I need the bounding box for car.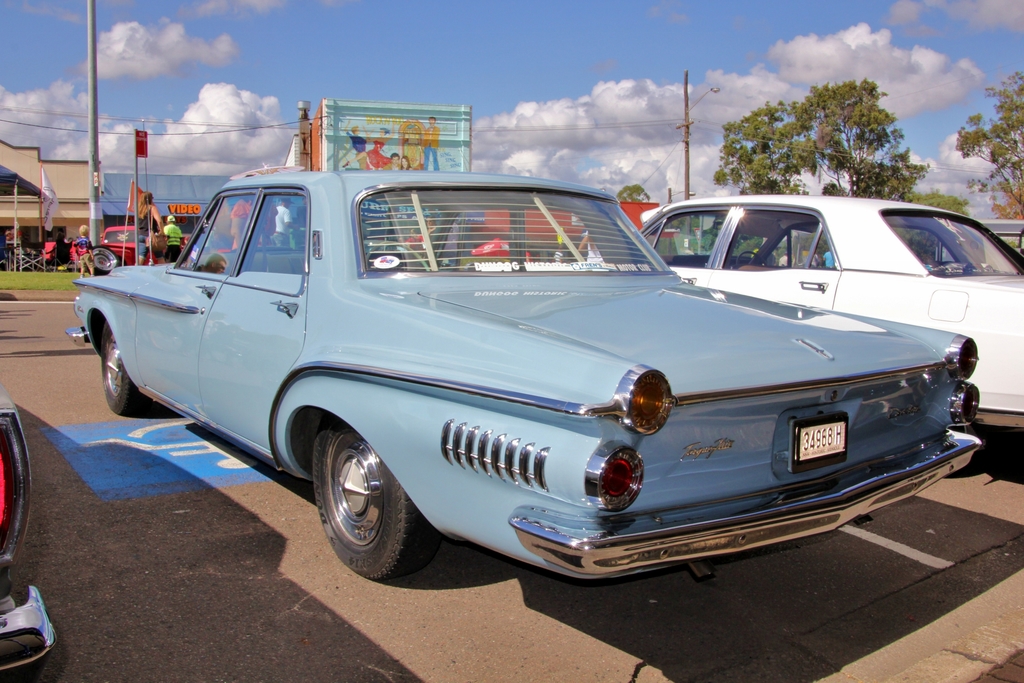
Here it is: (638, 202, 1023, 438).
